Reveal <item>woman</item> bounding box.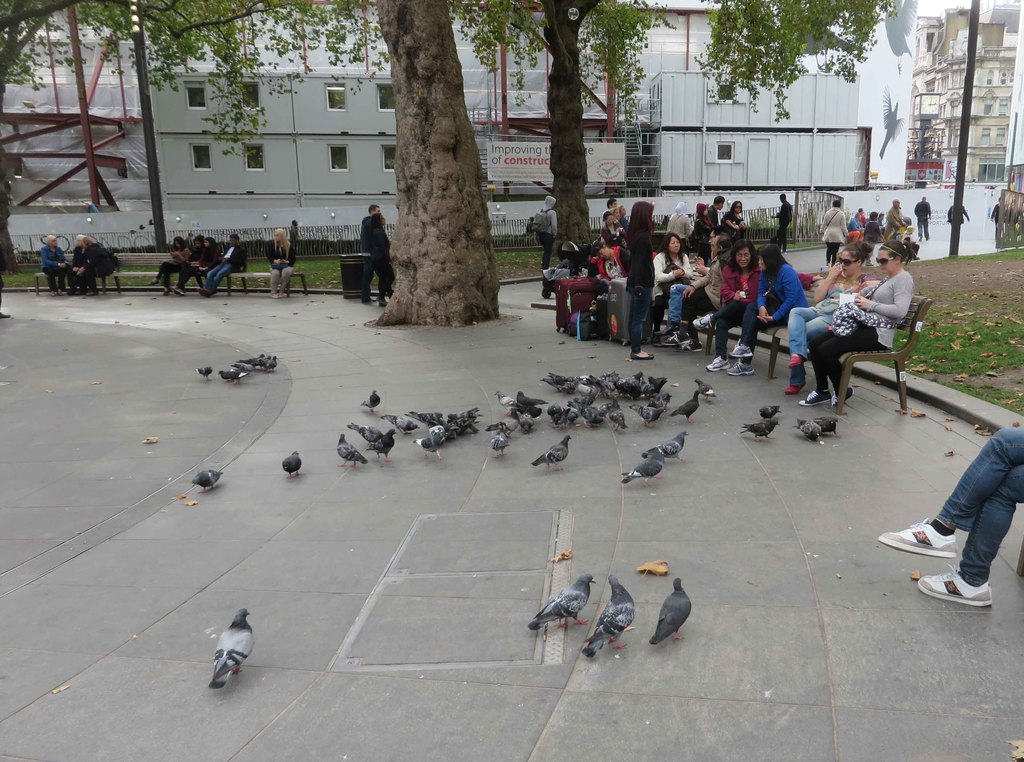
Revealed: locate(170, 236, 218, 297).
